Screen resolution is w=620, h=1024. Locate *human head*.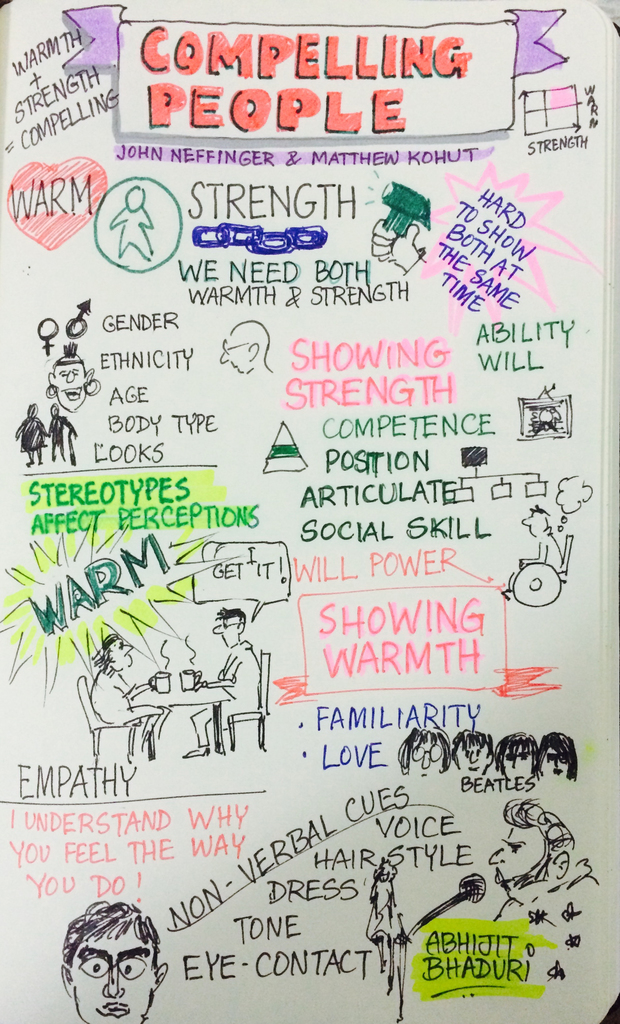
box(521, 505, 551, 535).
